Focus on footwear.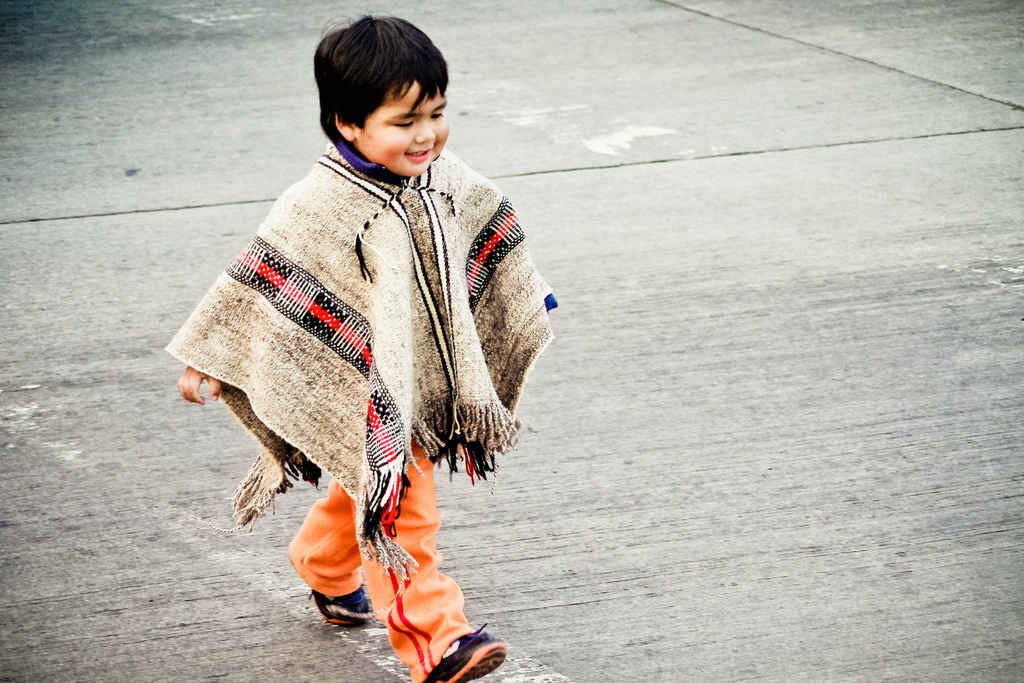
Focused at box=[424, 619, 509, 682].
